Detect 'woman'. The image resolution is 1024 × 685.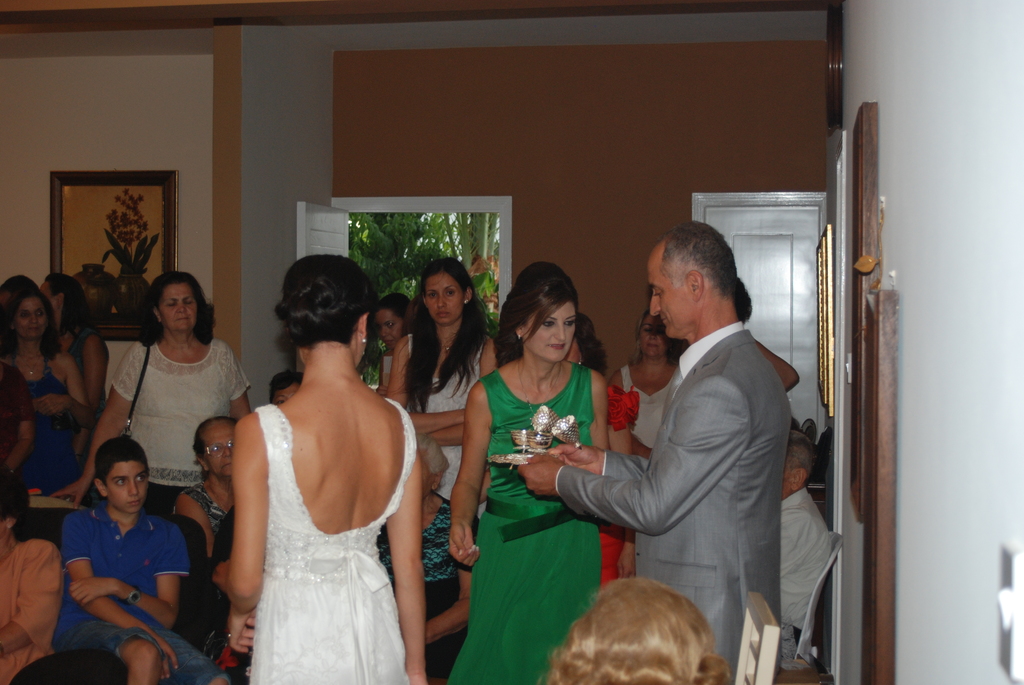
<bbox>388, 252, 497, 523</bbox>.
